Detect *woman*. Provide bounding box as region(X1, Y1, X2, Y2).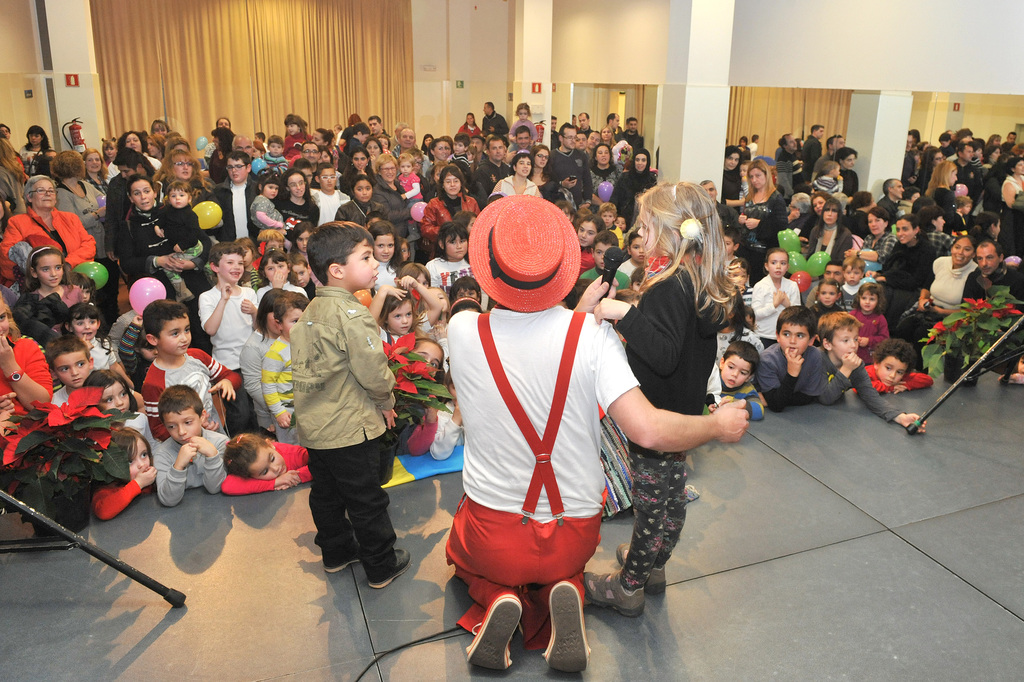
region(52, 149, 122, 334).
